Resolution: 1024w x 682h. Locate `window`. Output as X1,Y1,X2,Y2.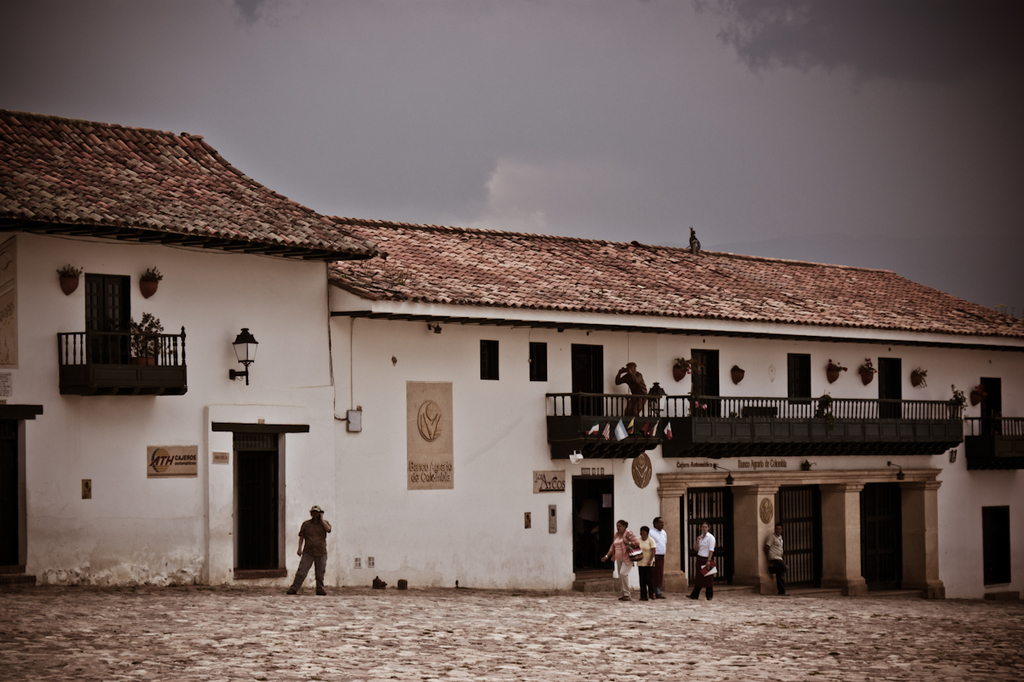
475,338,498,383.
